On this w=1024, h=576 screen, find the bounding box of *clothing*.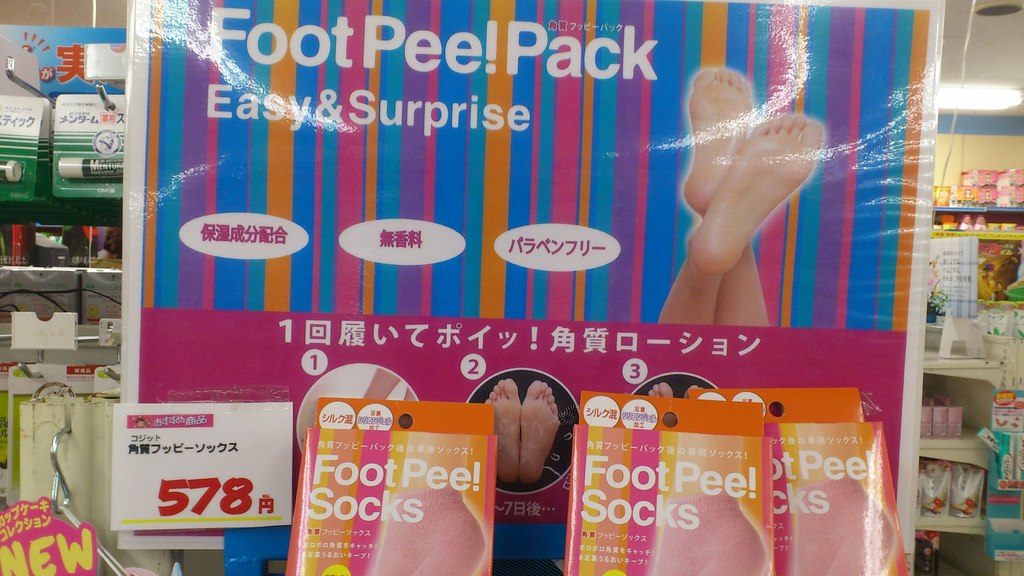
Bounding box: (372, 477, 489, 575).
